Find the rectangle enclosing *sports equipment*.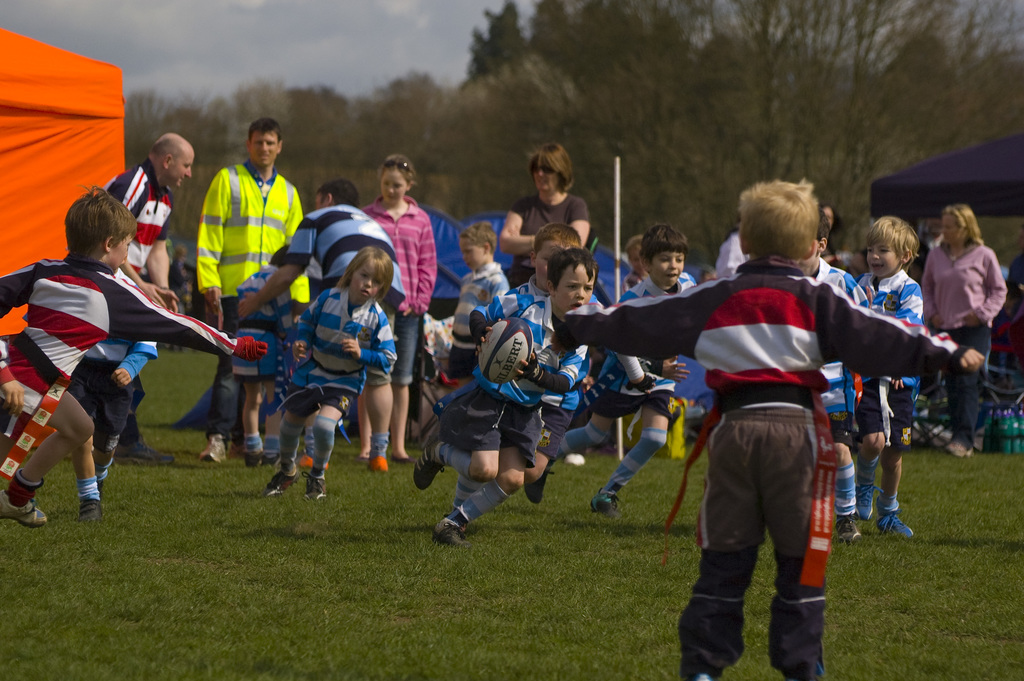
x1=477, y1=314, x2=536, y2=384.
